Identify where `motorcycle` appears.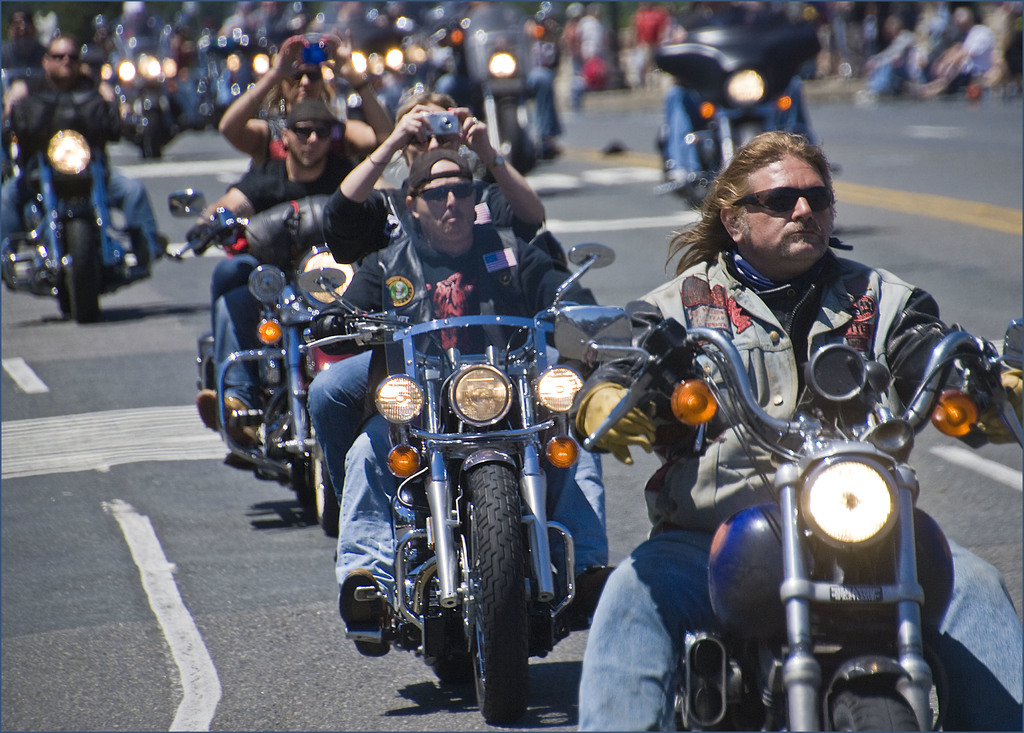
Appears at pyautogui.locateOnScreen(442, 1, 560, 177).
